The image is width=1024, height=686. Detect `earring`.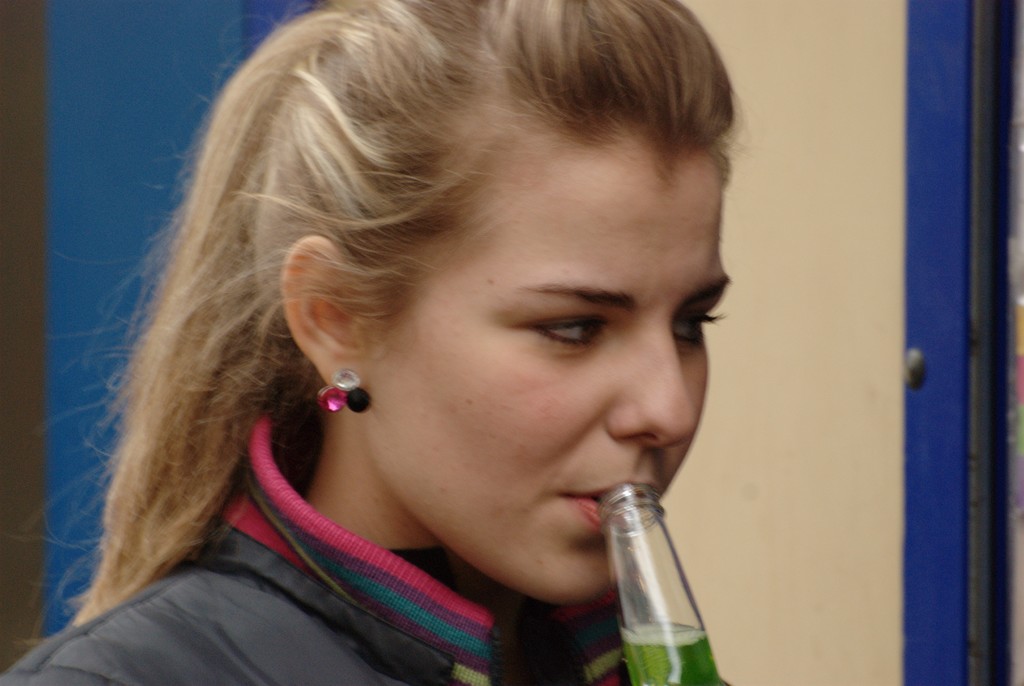
Detection: bbox=[318, 365, 372, 415].
